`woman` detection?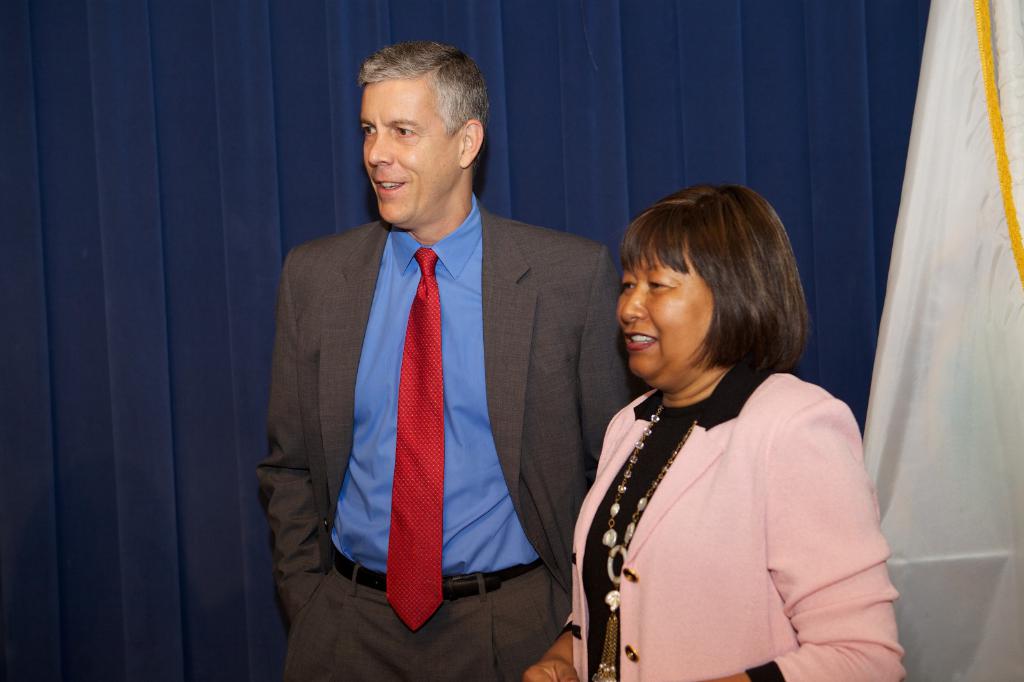
{"left": 552, "top": 178, "right": 889, "bottom": 678}
